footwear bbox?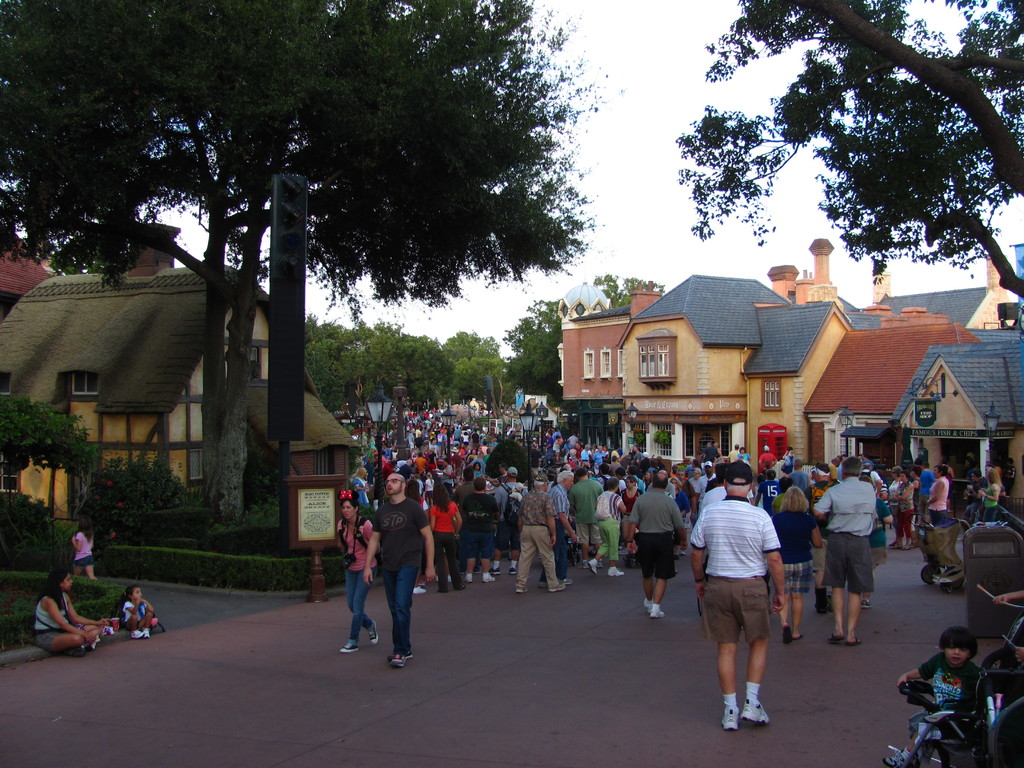
box=[483, 573, 496, 582]
